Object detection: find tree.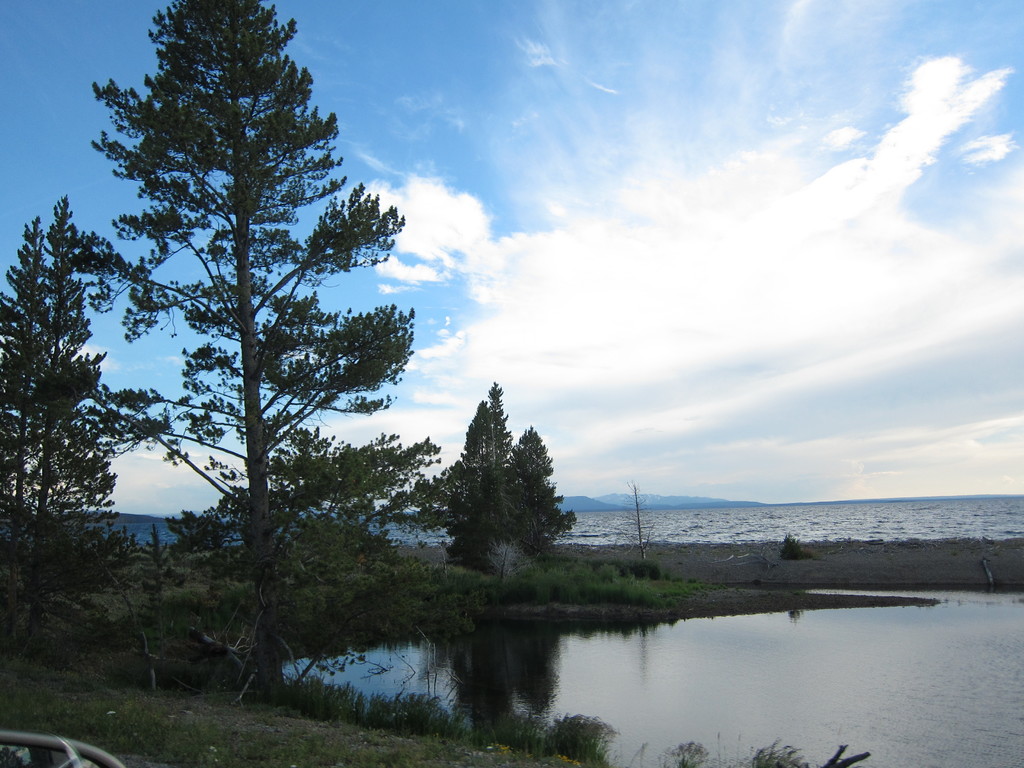
x1=0, y1=195, x2=128, y2=625.
